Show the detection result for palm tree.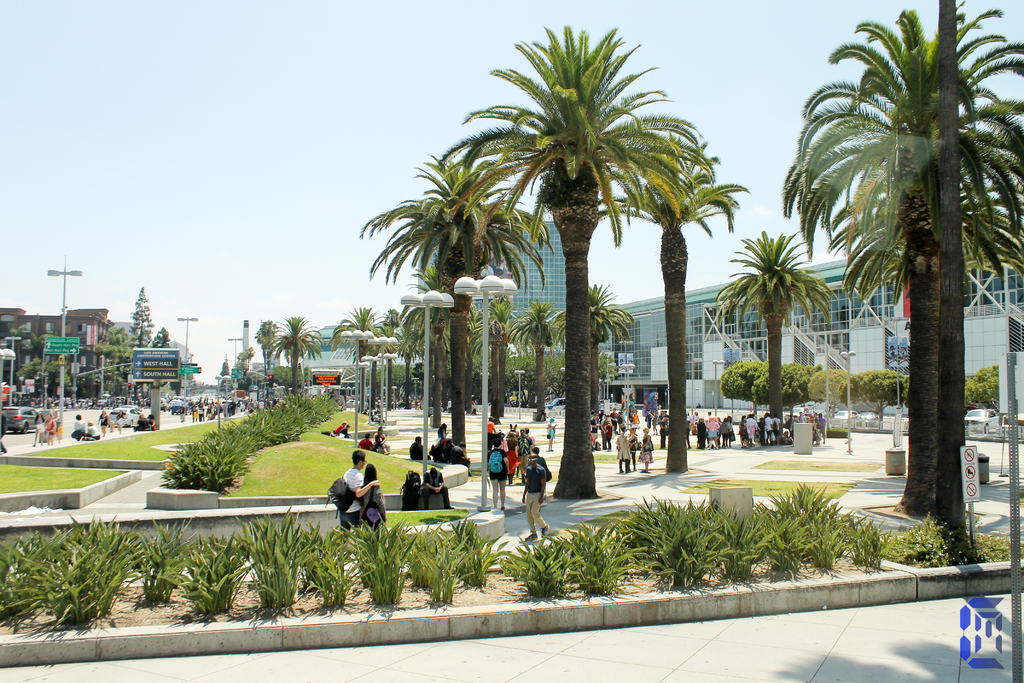
(left=355, top=156, right=545, bottom=449).
